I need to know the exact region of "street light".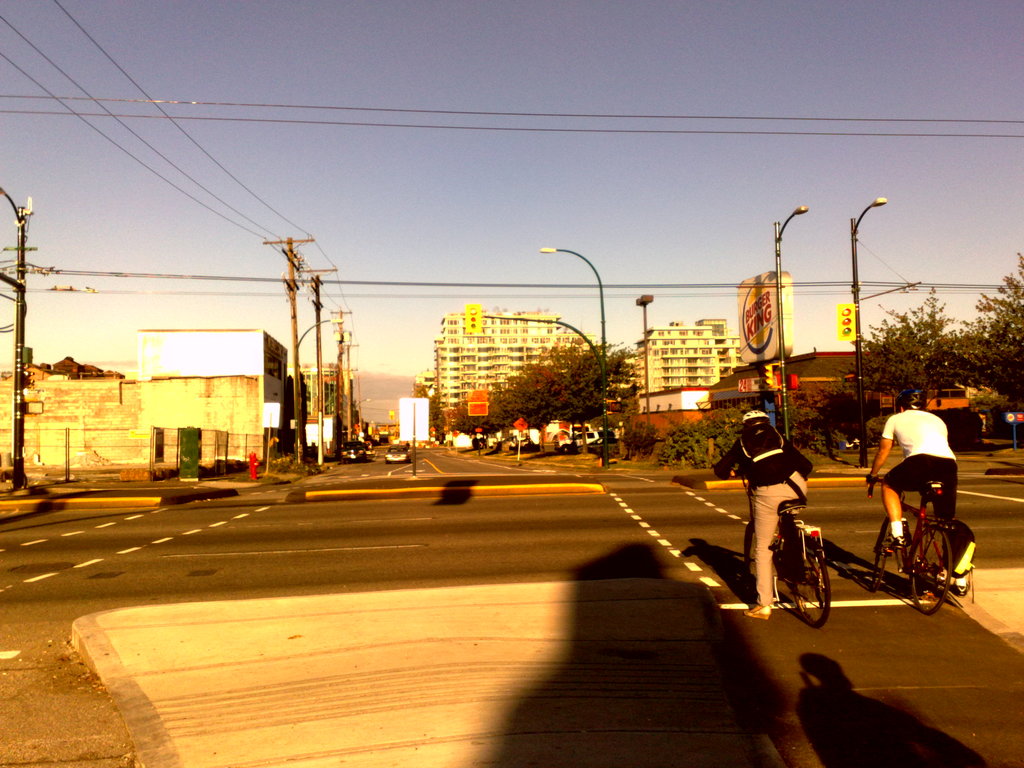
Region: {"x1": 541, "y1": 242, "x2": 604, "y2": 470}.
